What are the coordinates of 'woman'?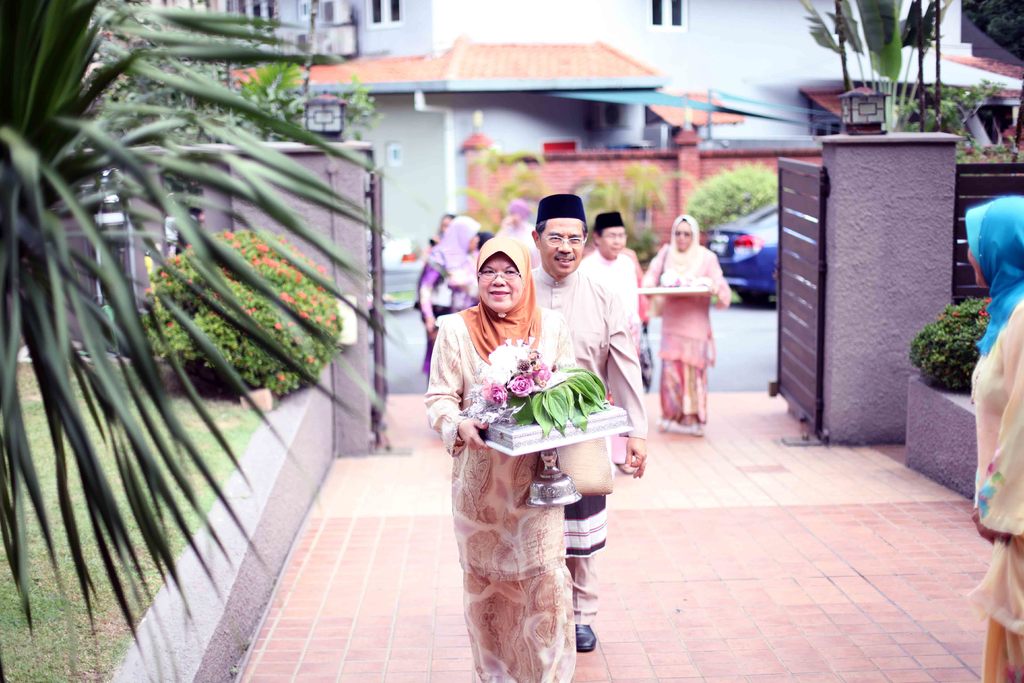
[left=404, top=212, right=476, bottom=393].
